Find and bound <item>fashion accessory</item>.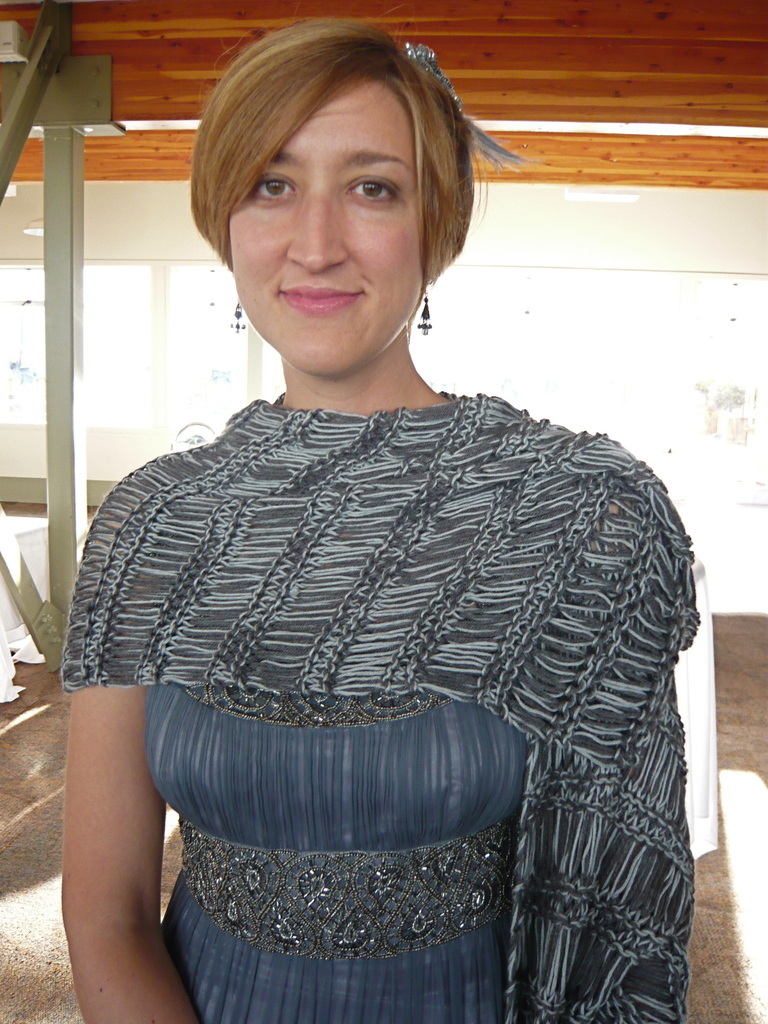
Bound: <bbox>413, 280, 437, 335</bbox>.
